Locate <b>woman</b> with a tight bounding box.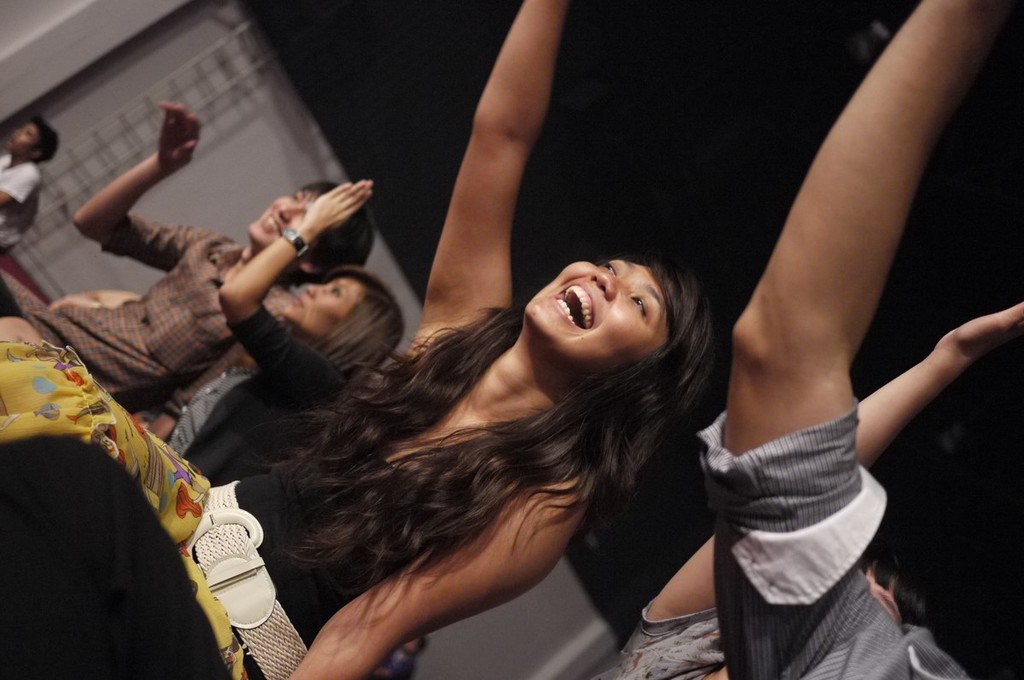
589,298,1023,679.
